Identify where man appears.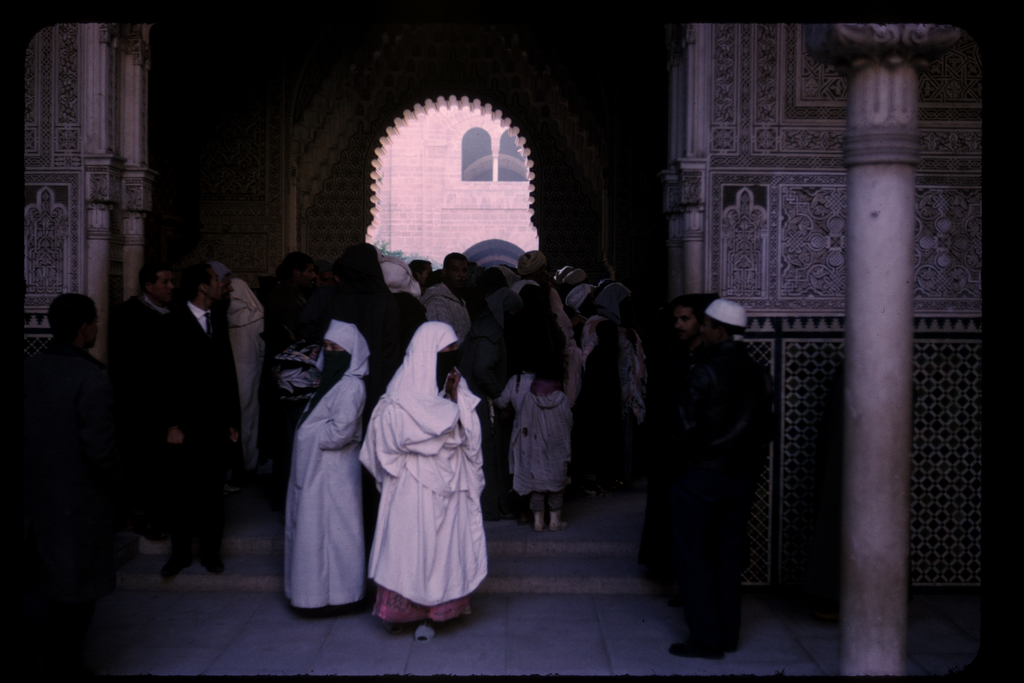
Appears at bbox=[406, 259, 432, 288].
